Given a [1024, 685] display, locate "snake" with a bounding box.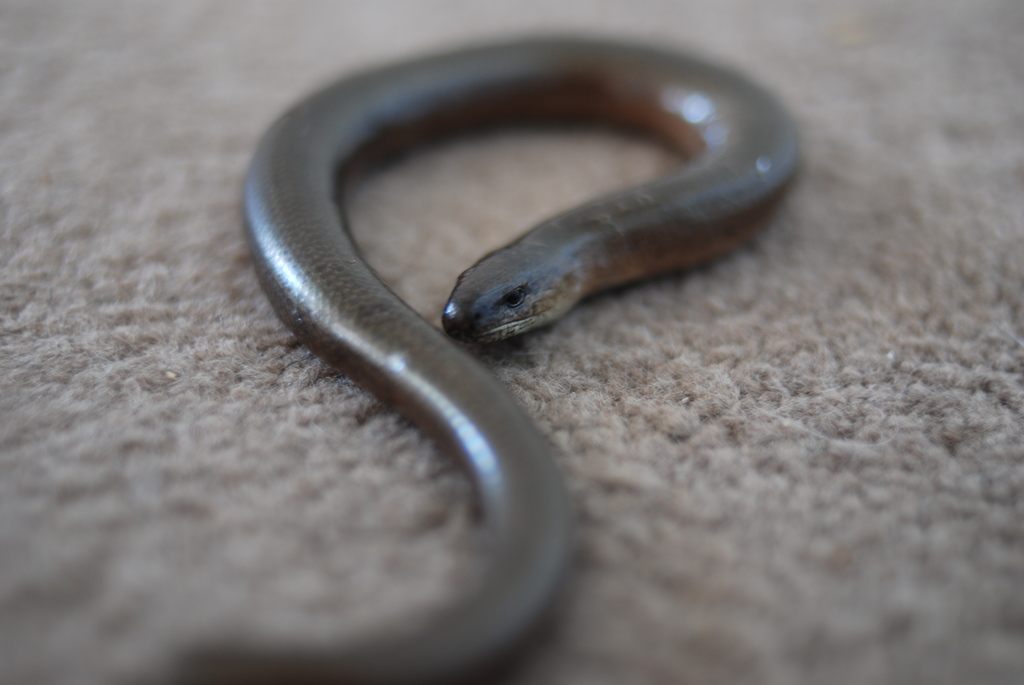
Located: x1=165 y1=36 x2=812 y2=684.
